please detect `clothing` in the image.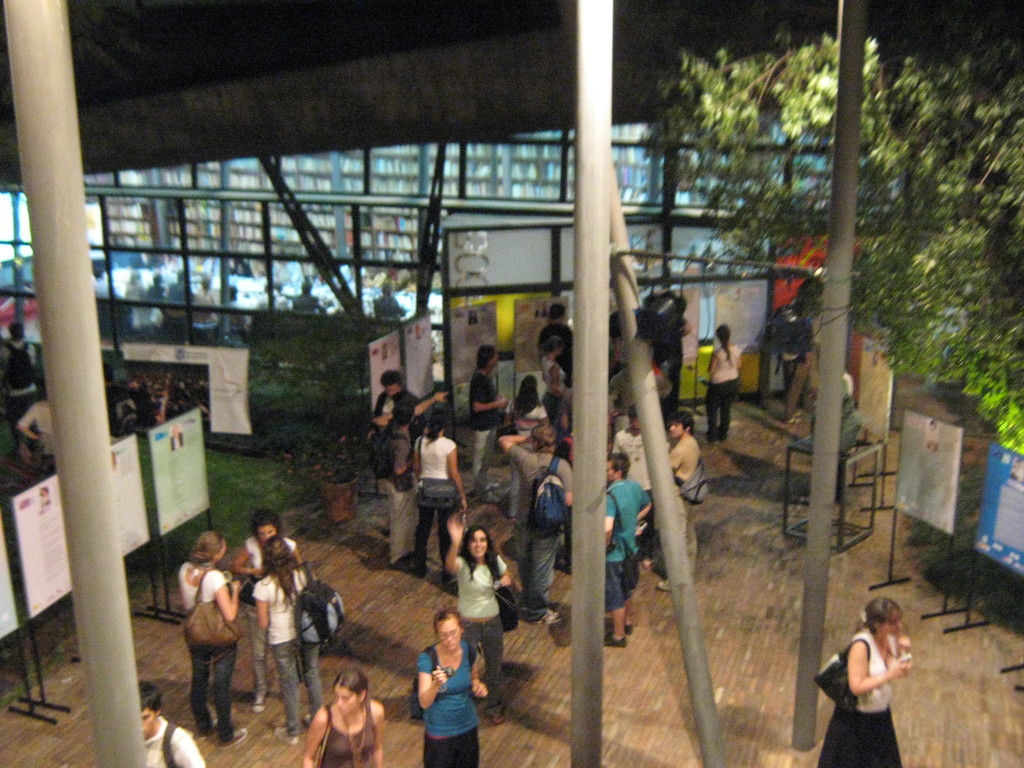
[x1=838, y1=403, x2=861, y2=496].
